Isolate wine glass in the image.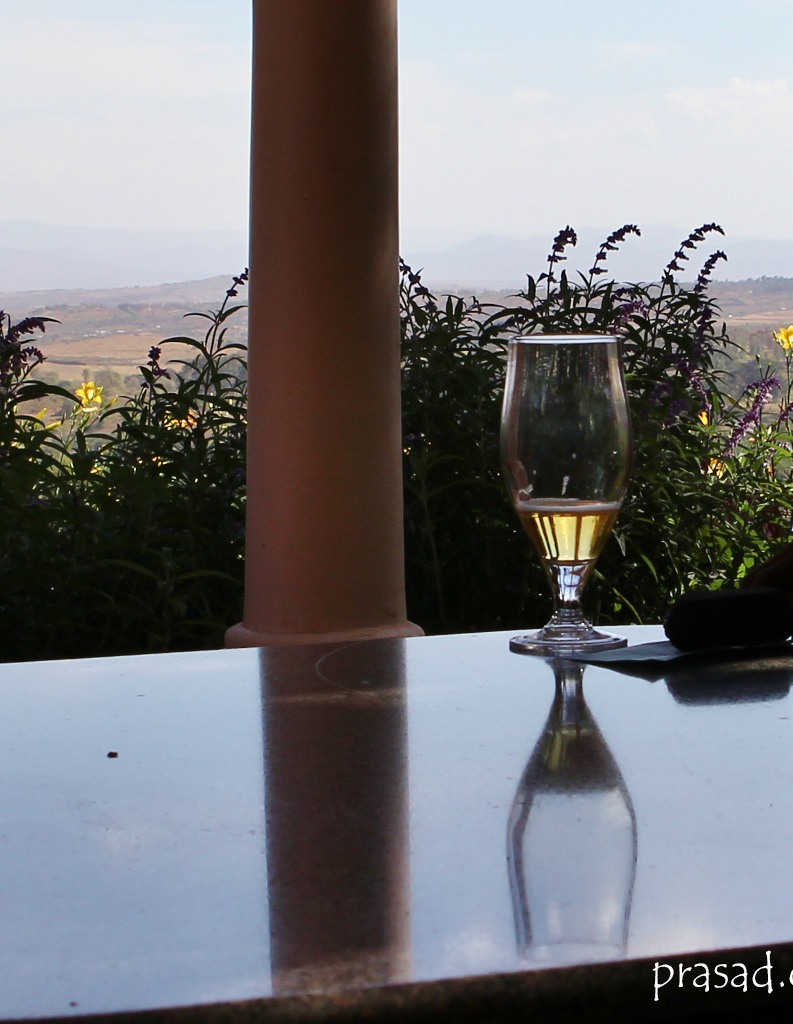
Isolated region: x1=492 y1=327 x2=643 y2=696.
